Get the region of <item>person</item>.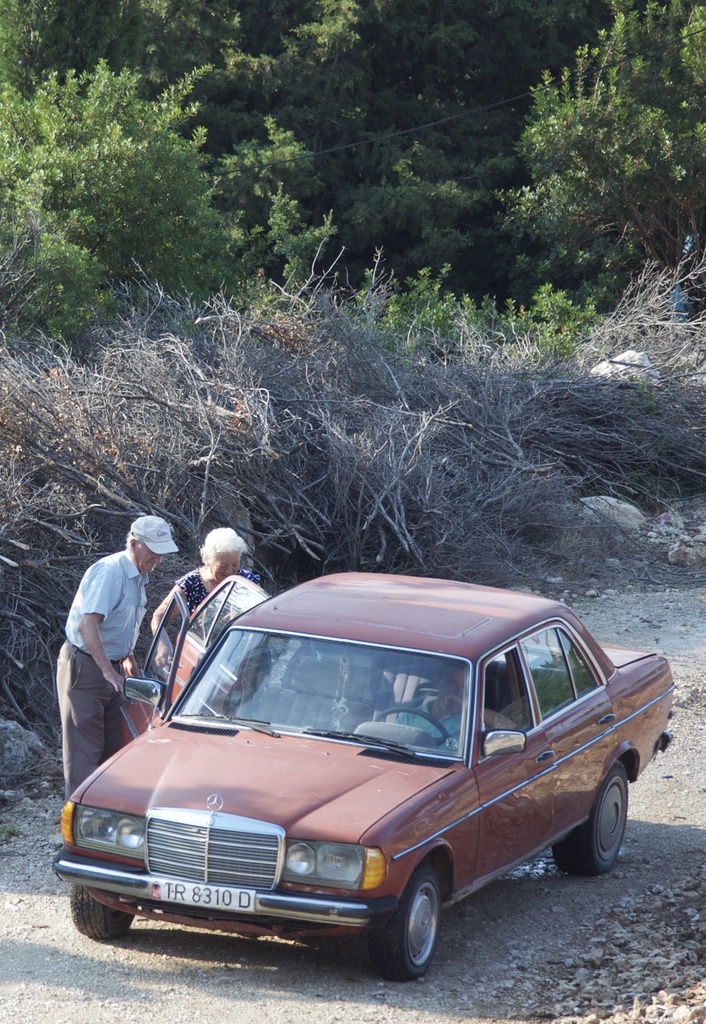
BBox(53, 517, 176, 811).
